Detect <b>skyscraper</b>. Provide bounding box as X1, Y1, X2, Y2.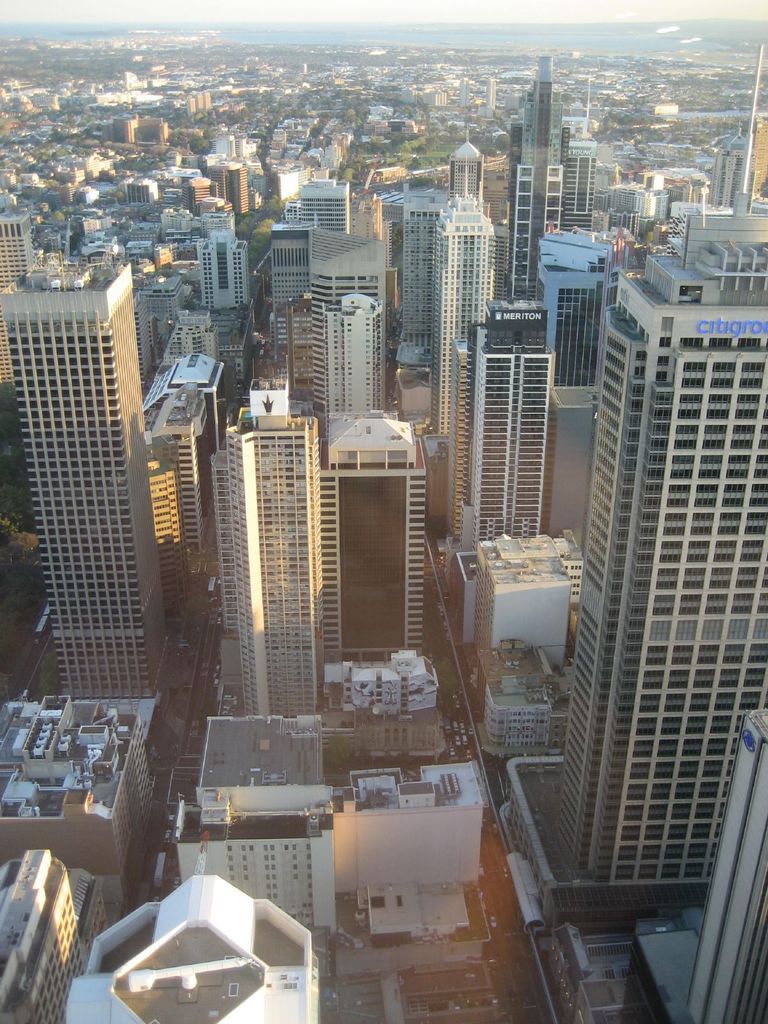
12, 257, 173, 721.
